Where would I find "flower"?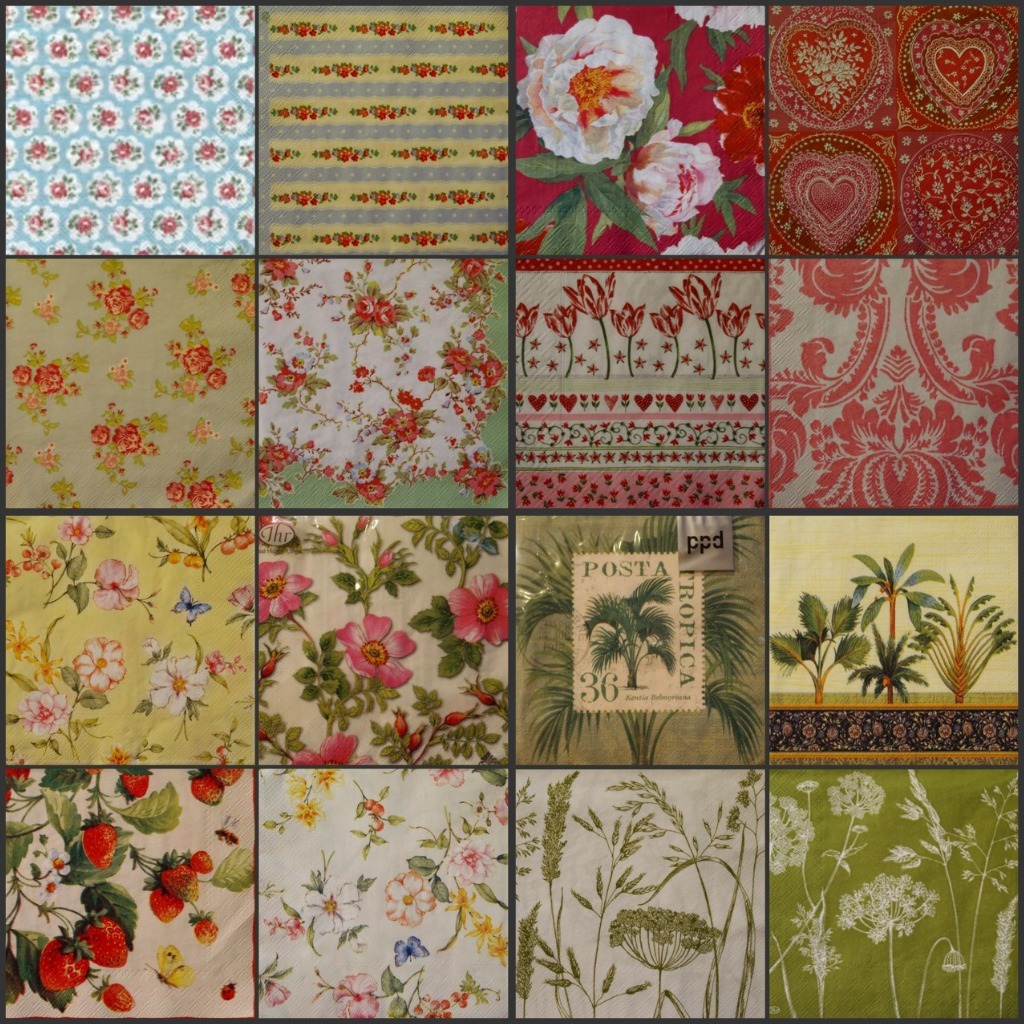
At 68,210,107,240.
